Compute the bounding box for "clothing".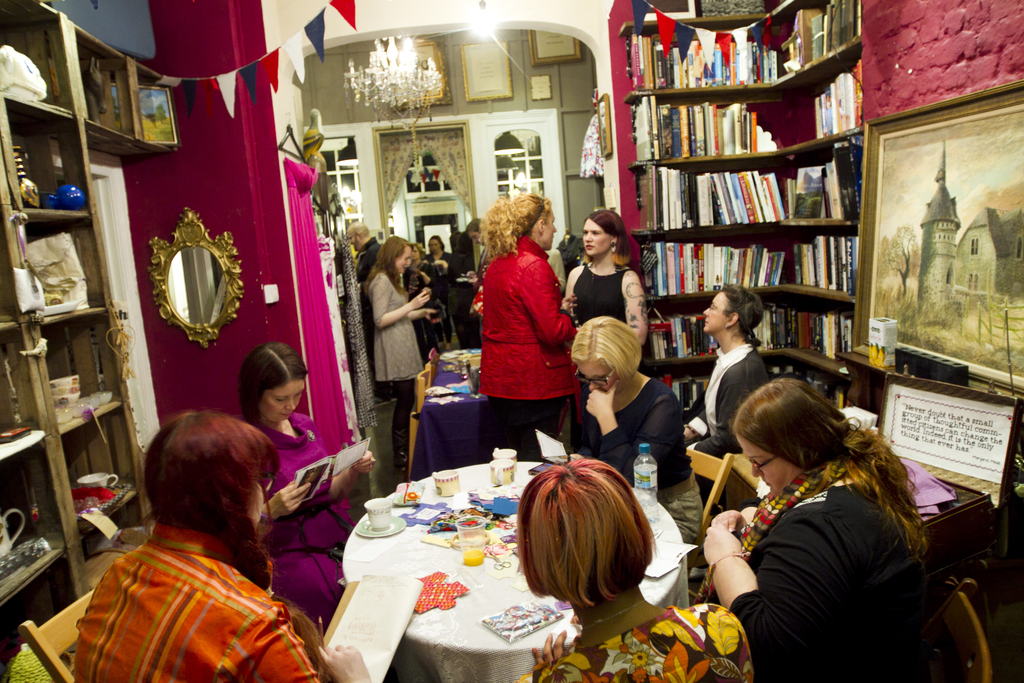
bbox=[252, 418, 354, 625].
